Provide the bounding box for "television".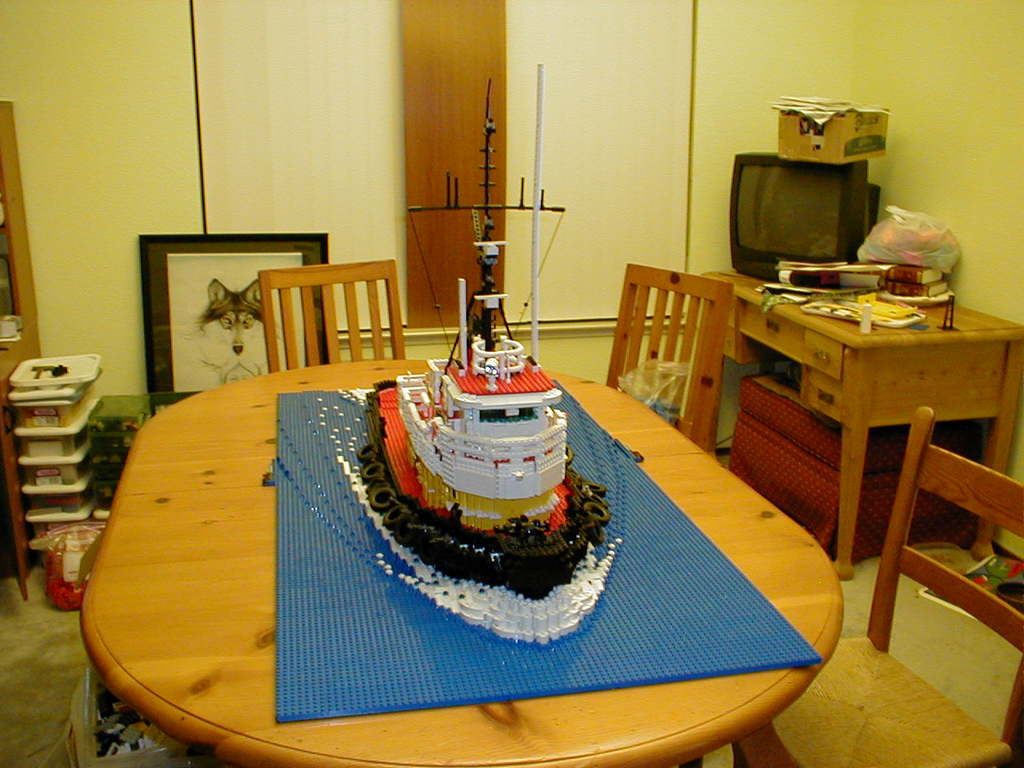
729/147/887/271.
